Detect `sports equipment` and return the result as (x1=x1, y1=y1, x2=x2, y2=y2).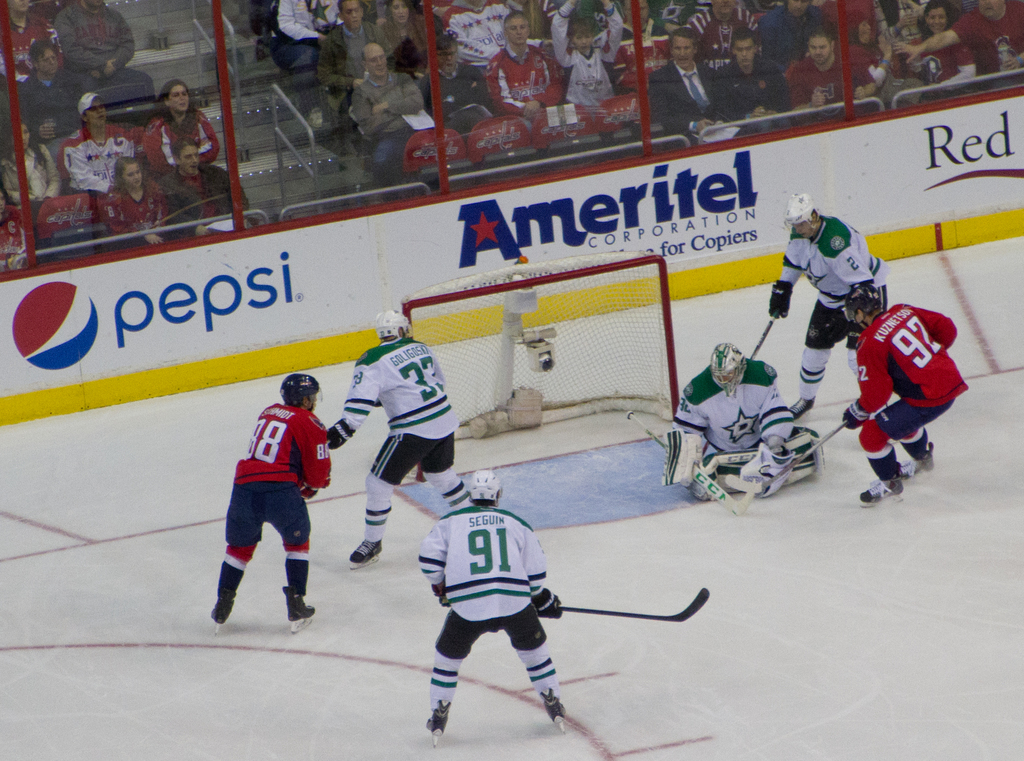
(x1=350, y1=535, x2=383, y2=569).
